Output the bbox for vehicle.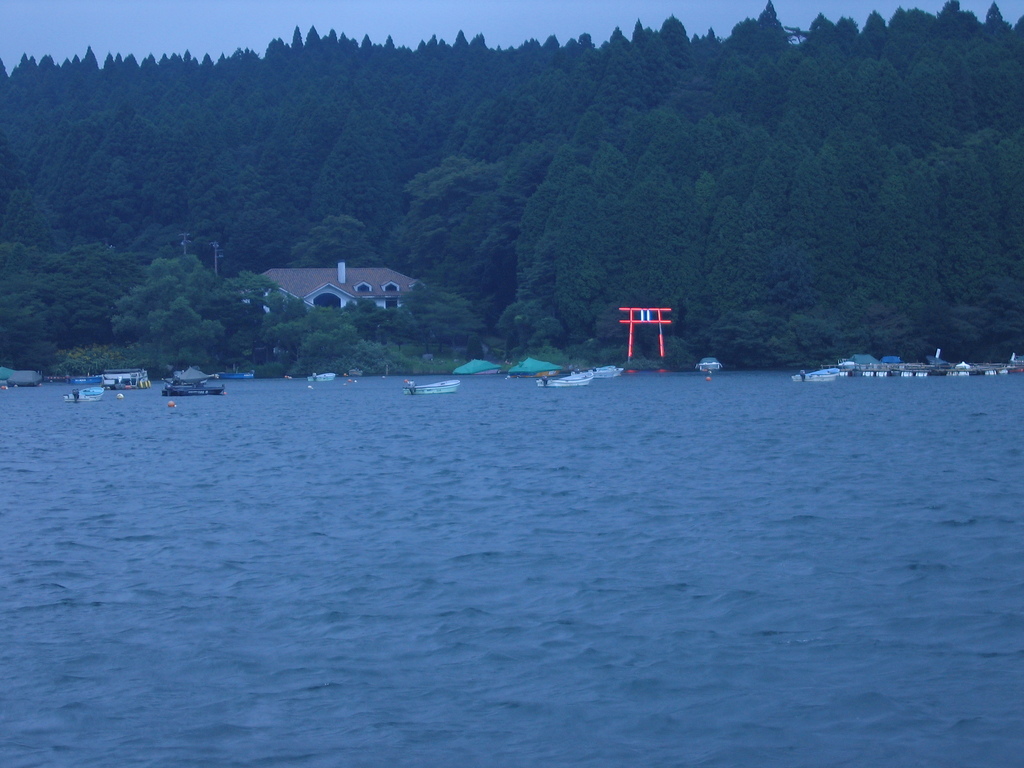
bbox(542, 362, 598, 393).
